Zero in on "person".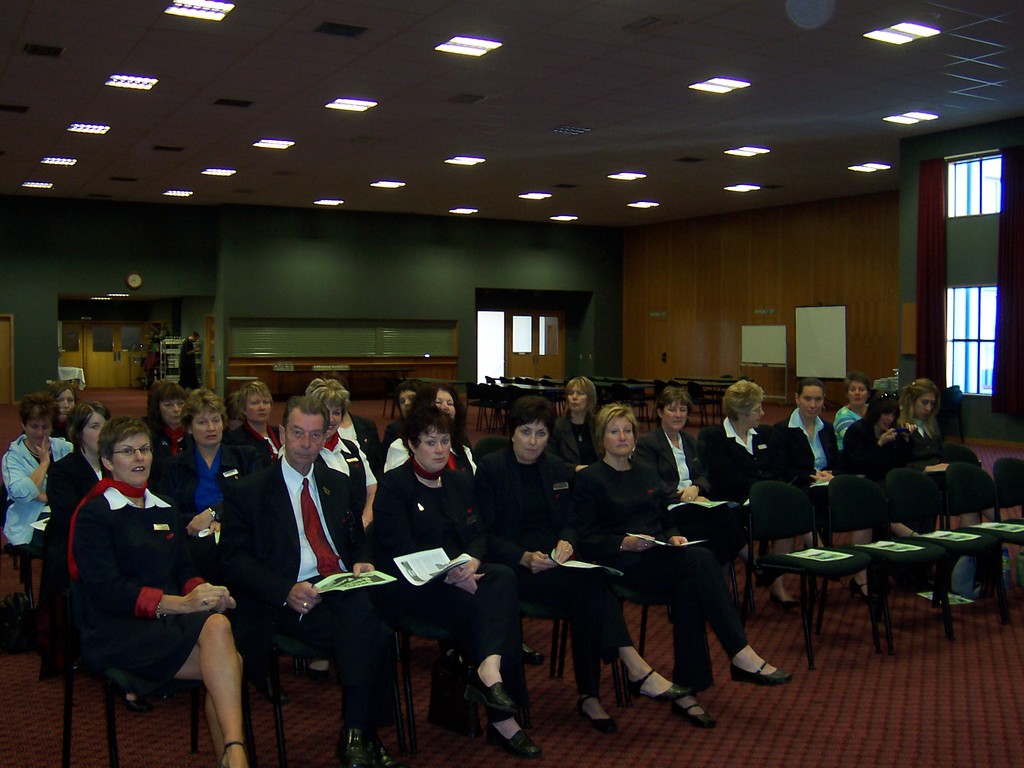
Zeroed in: rect(833, 373, 874, 442).
